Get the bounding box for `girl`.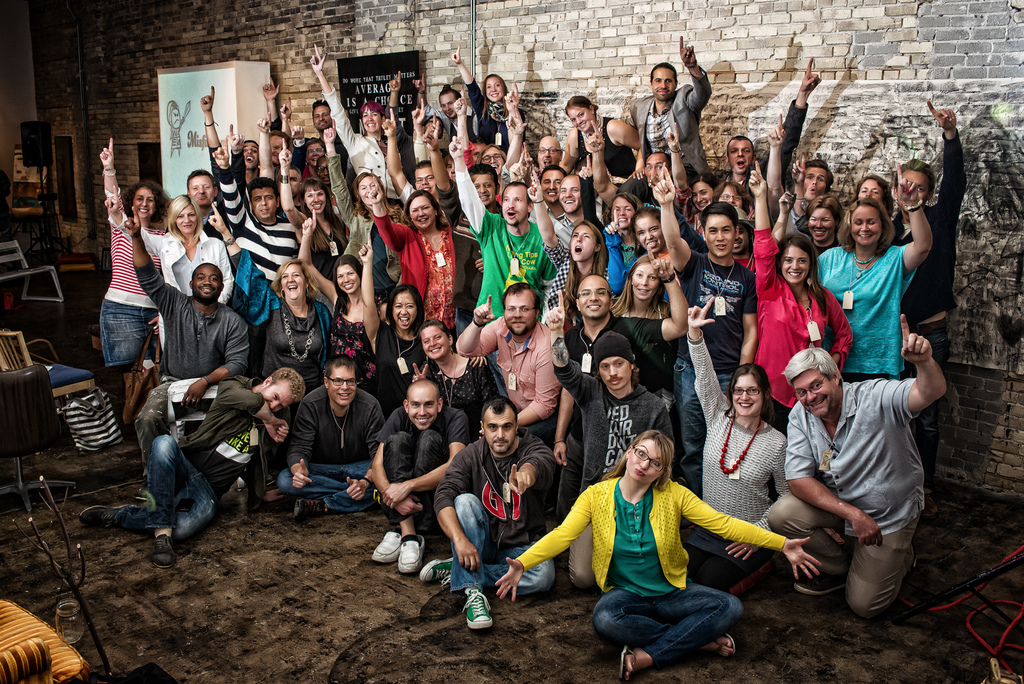
bbox=(102, 188, 266, 440).
